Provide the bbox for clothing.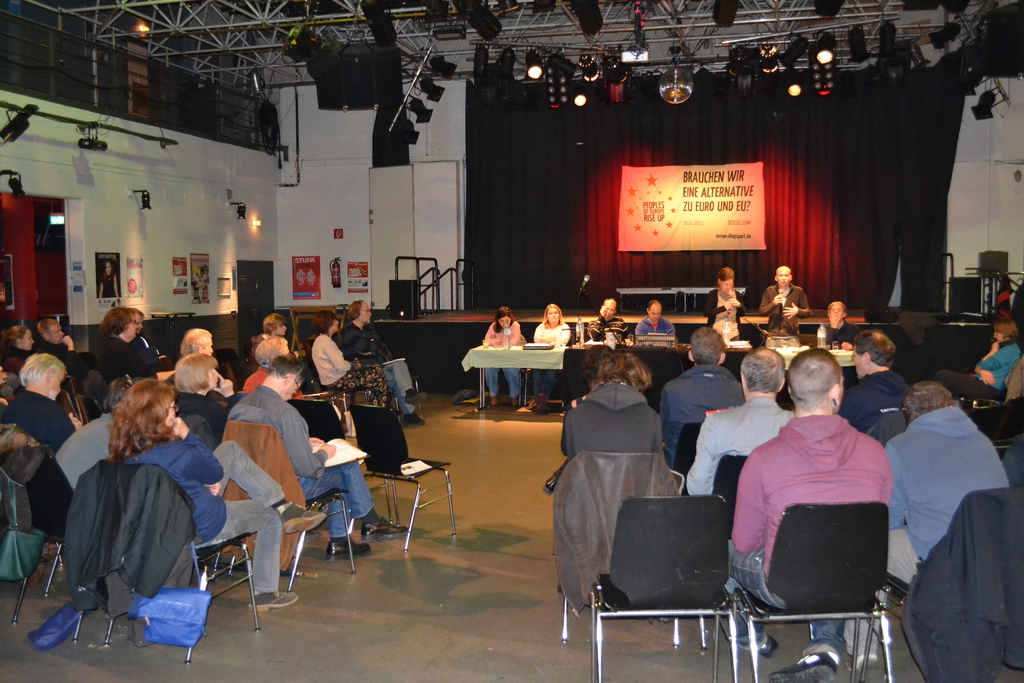
86:333:164:388.
